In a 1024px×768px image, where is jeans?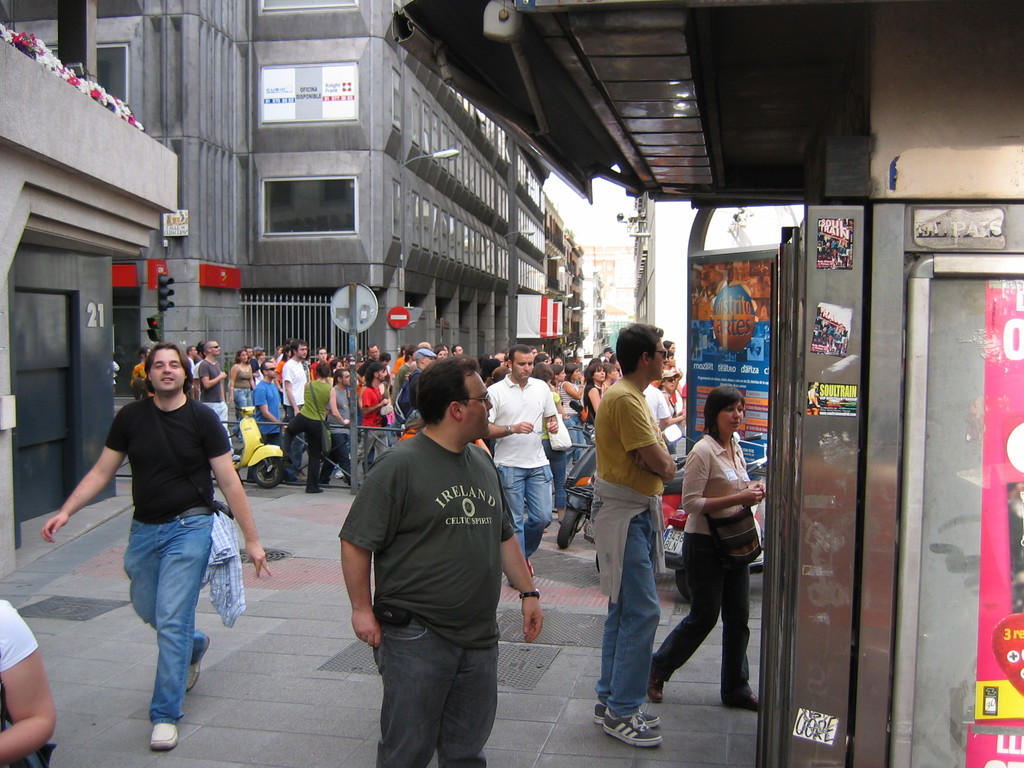
bbox=(120, 504, 215, 731).
